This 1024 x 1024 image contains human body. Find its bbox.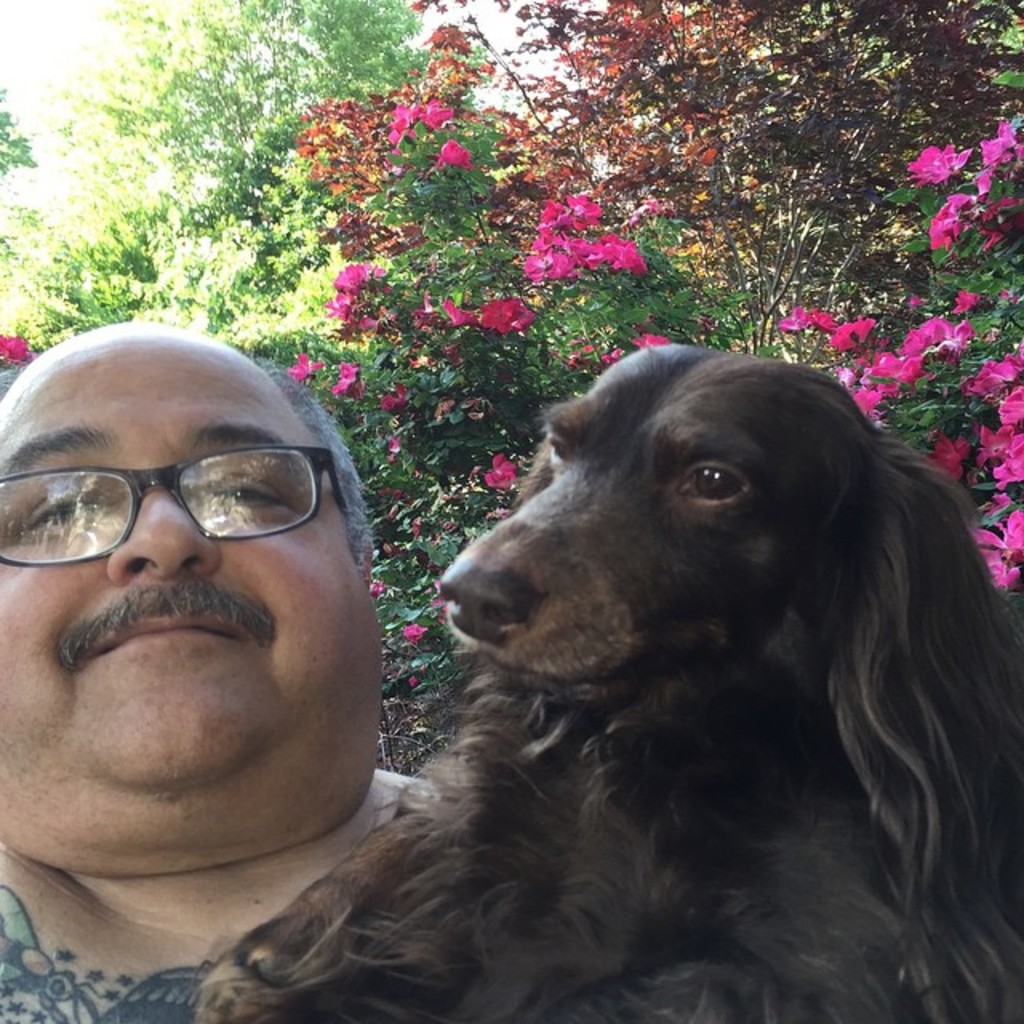
(left=0, top=320, right=741, bottom=1022).
